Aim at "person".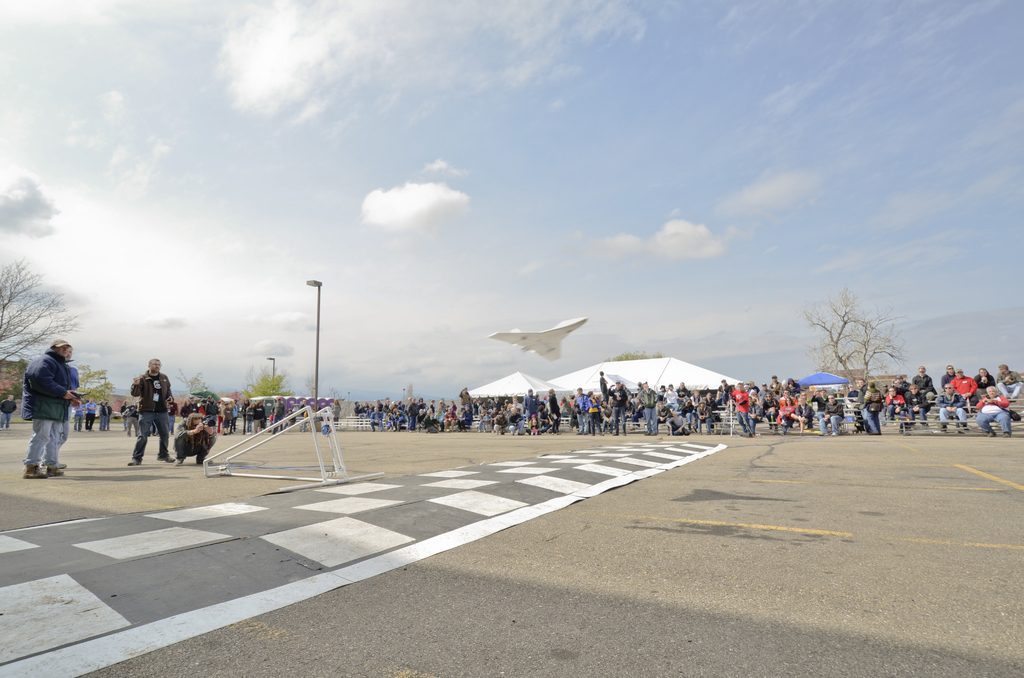
Aimed at [177, 411, 216, 465].
